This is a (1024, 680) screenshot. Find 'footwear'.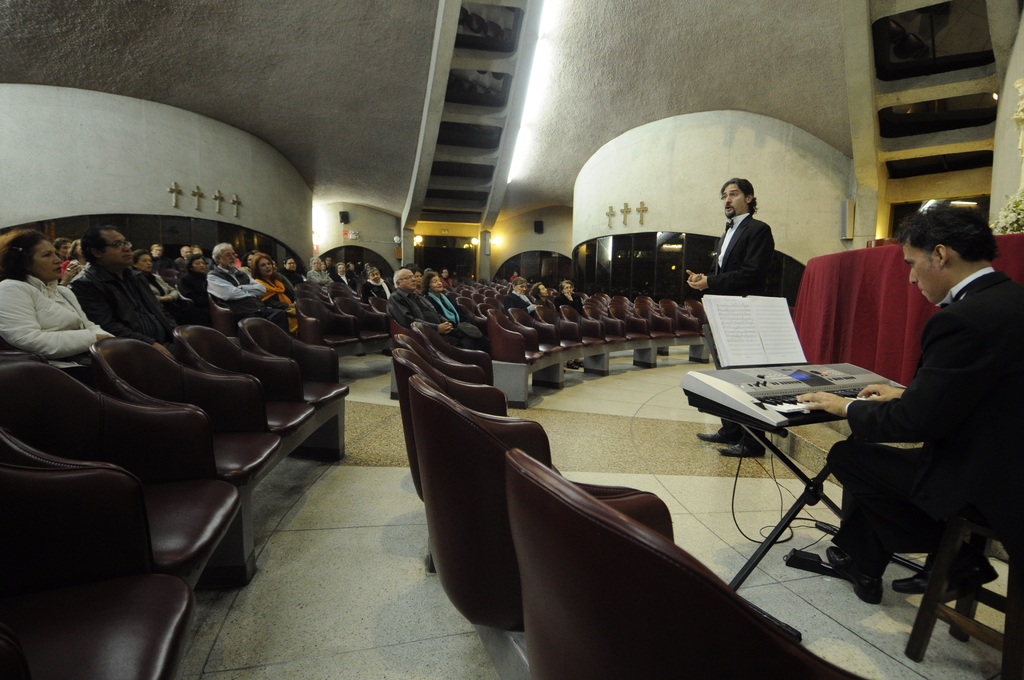
Bounding box: 895/554/1001/588.
